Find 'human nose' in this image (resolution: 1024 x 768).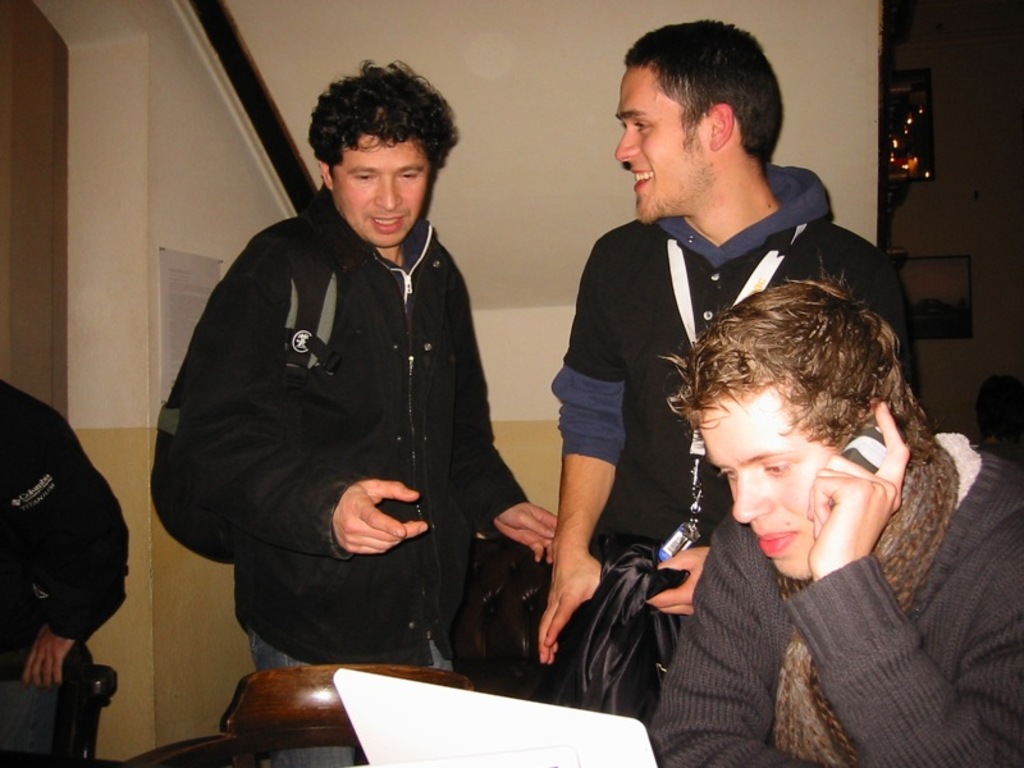
l=616, t=124, r=637, b=160.
